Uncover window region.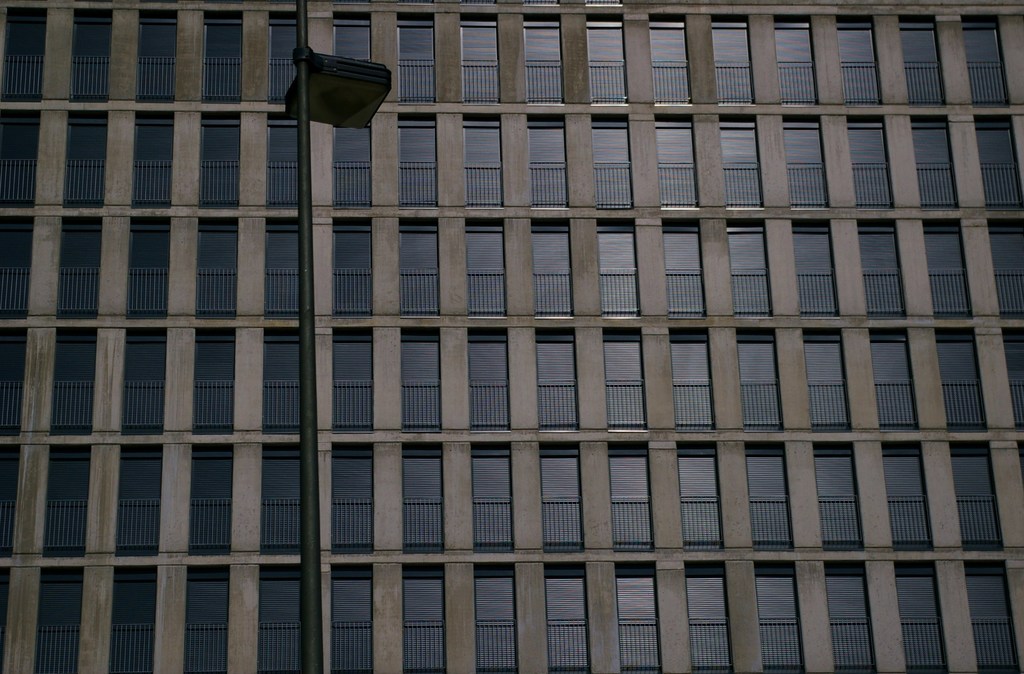
Uncovered: region(466, 223, 505, 314).
